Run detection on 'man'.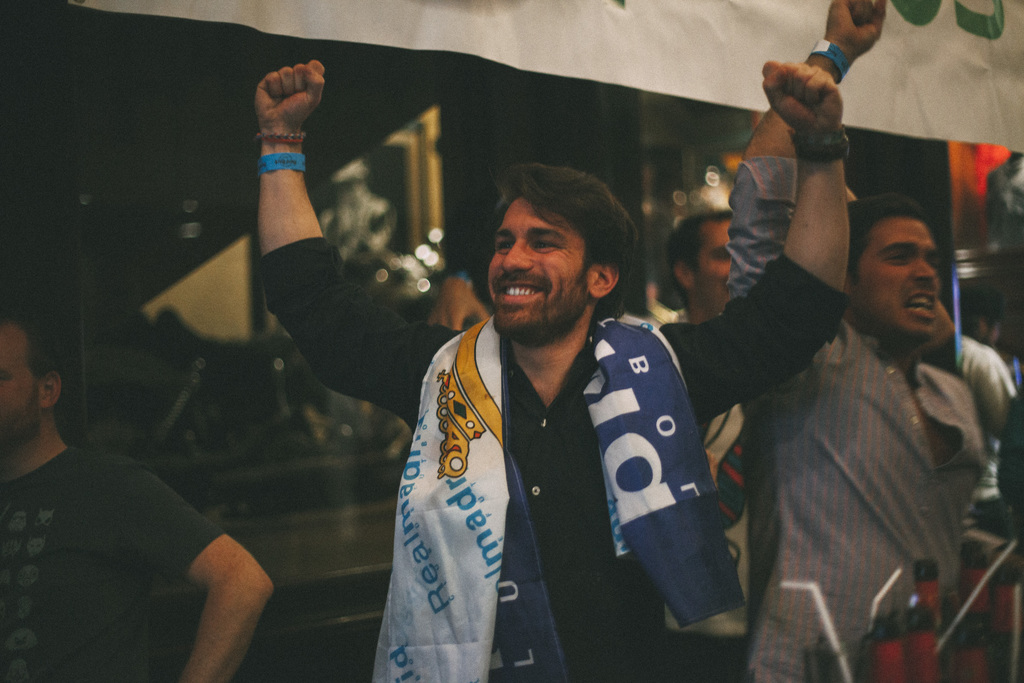
Result: bbox=[653, 211, 755, 681].
